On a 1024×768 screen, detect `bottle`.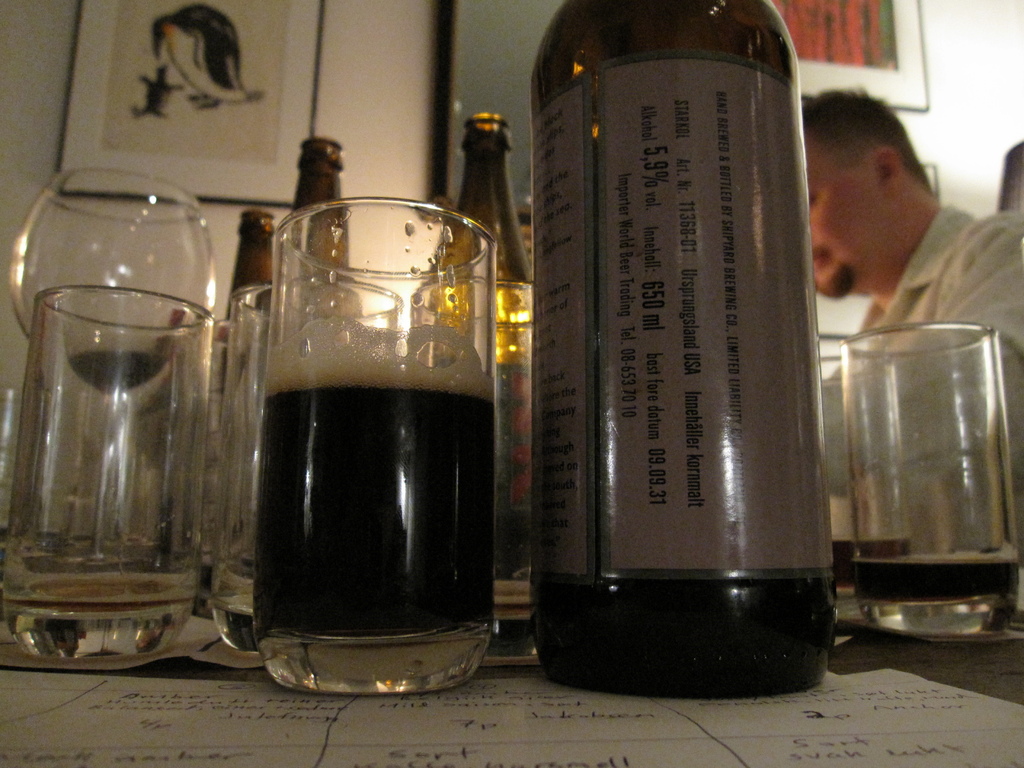
282 135 360 276.
